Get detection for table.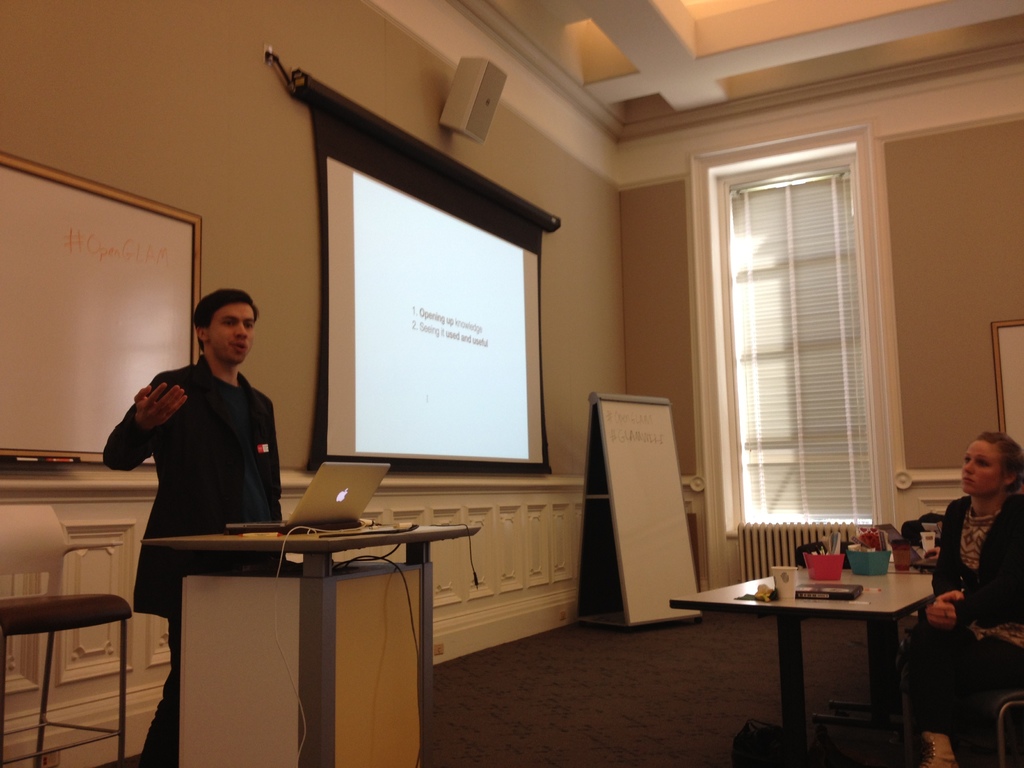
Detection: detection(144, 529, 477, 767).
